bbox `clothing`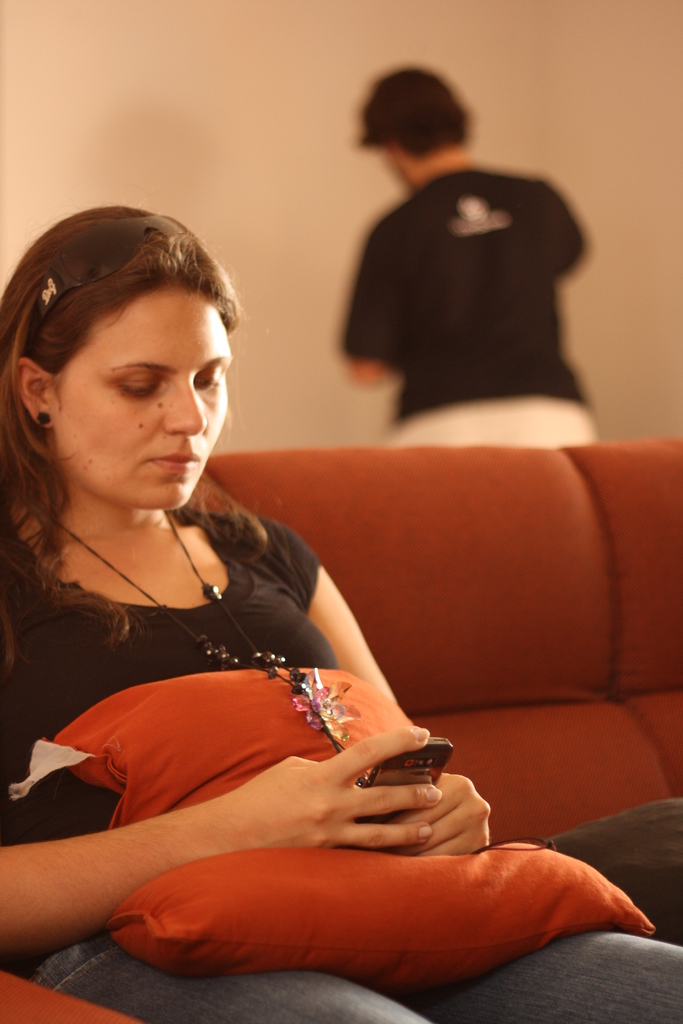
(x1=0, y1=509, x2=670, y2=1023)
